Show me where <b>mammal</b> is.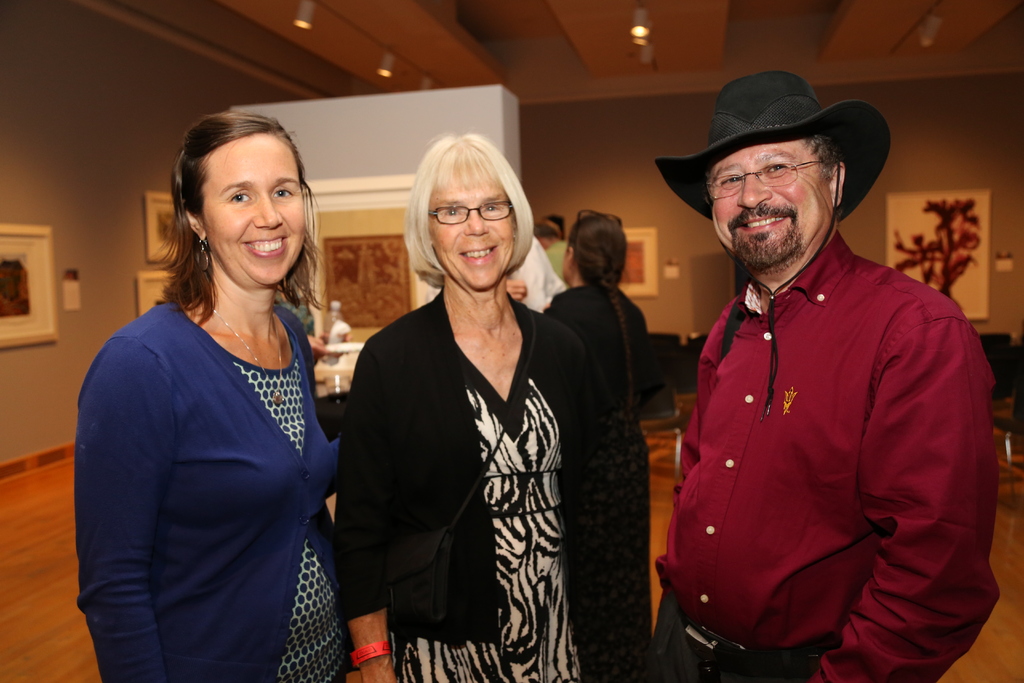
<b>mammal</b> is at 337,126,613,682.
